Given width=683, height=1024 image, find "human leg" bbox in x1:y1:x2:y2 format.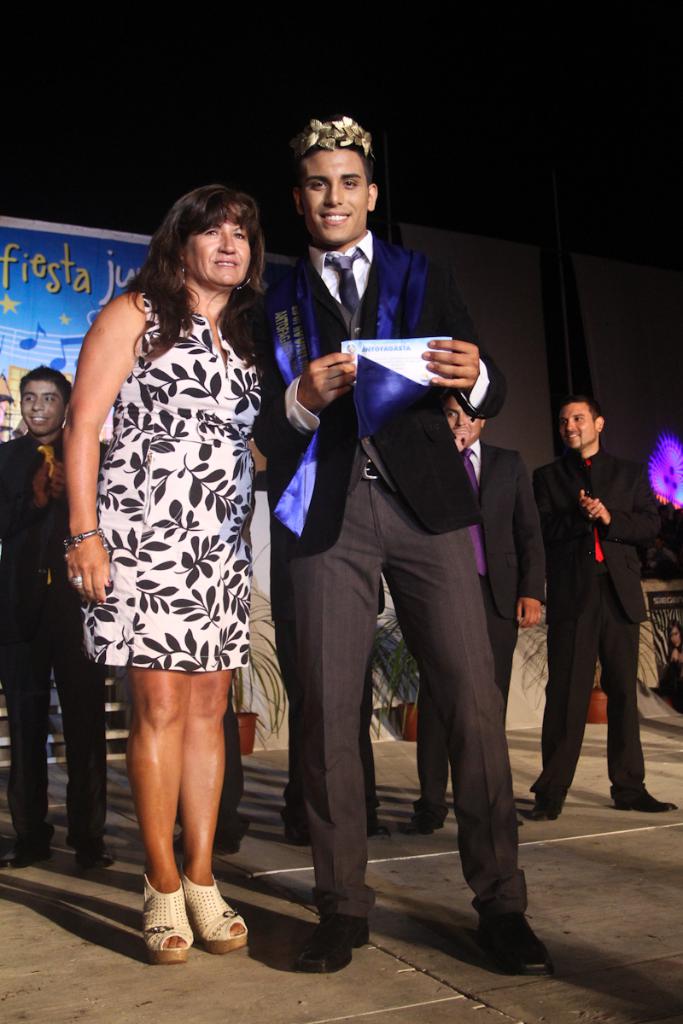
418:549:546:970.
